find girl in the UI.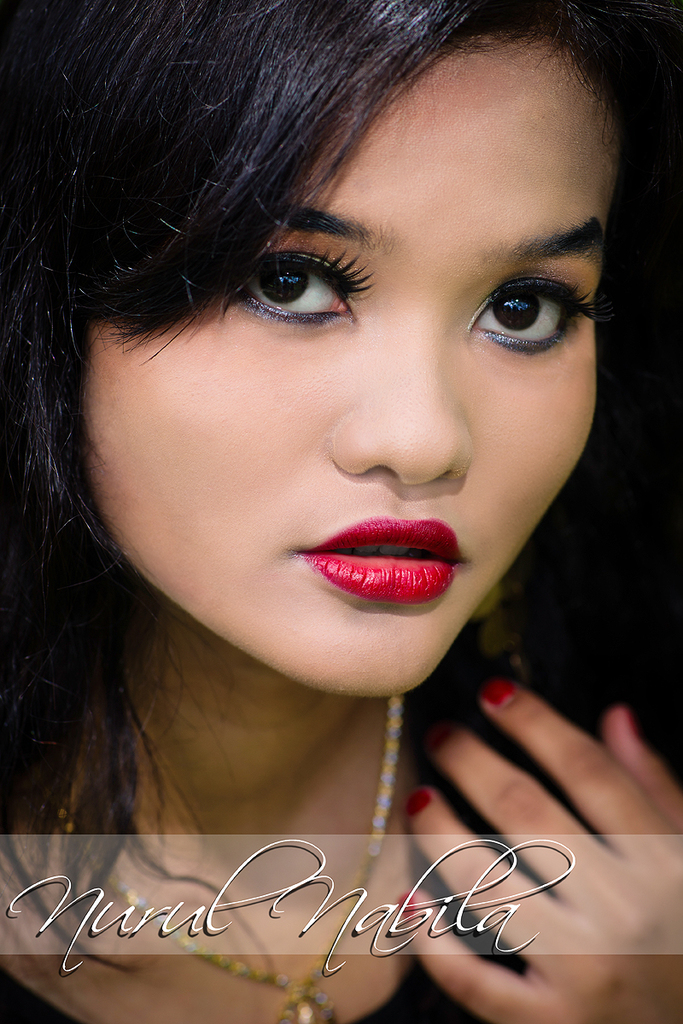
UI element at [0,0,682,1023].
